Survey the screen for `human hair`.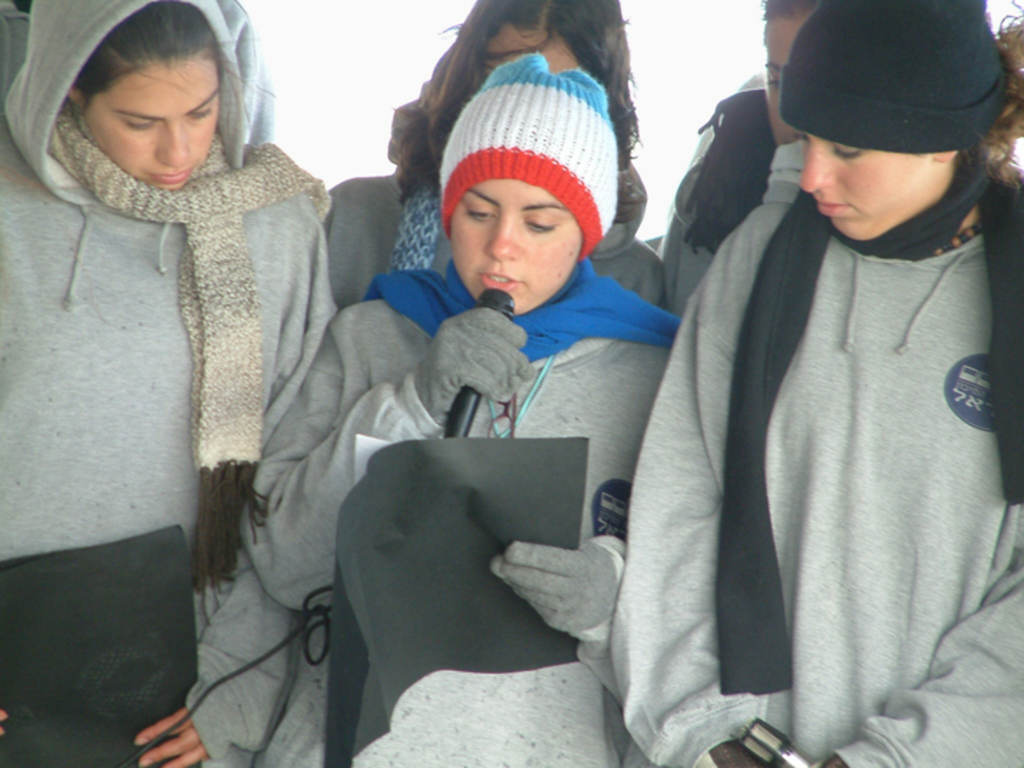
Survey found: [x1=394, y1=0, x2=641, y2=193].
